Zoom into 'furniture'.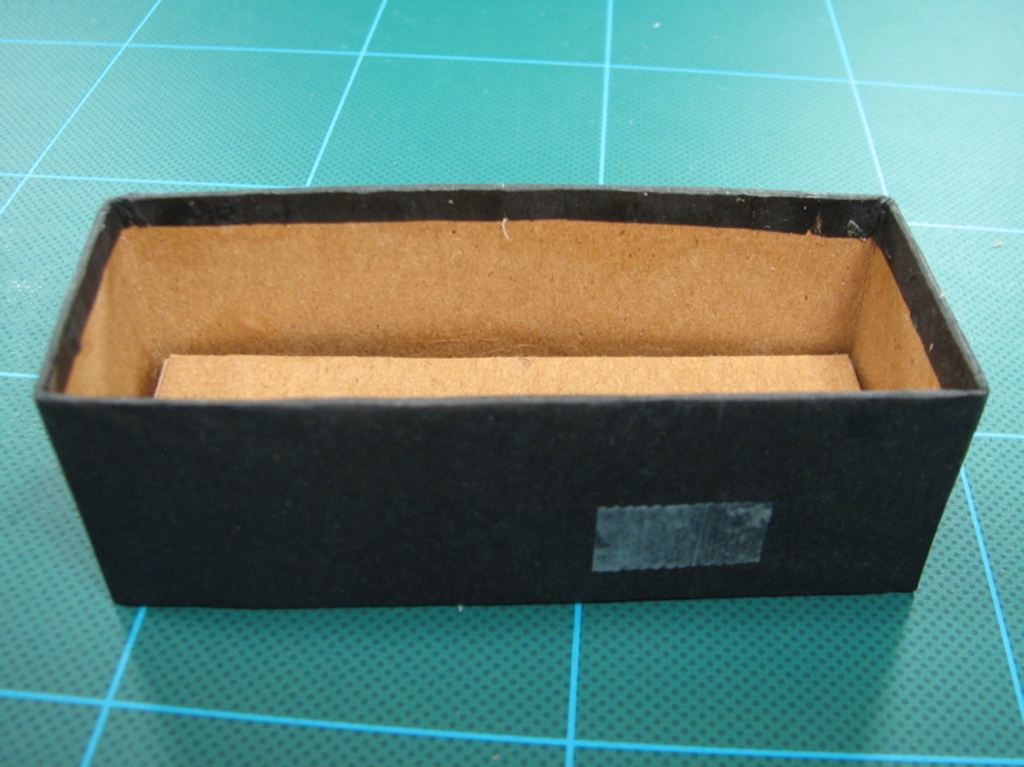
Zoom target: bbox=[0, 0, 1023, 766].
